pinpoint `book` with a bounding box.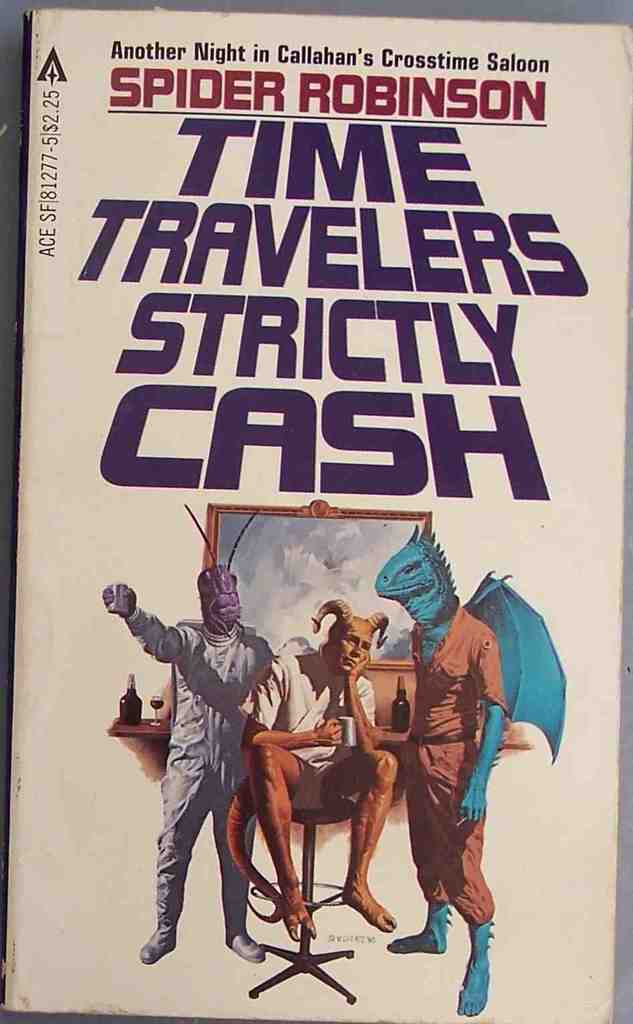
bbox=[0, 11, 632, 1023].
